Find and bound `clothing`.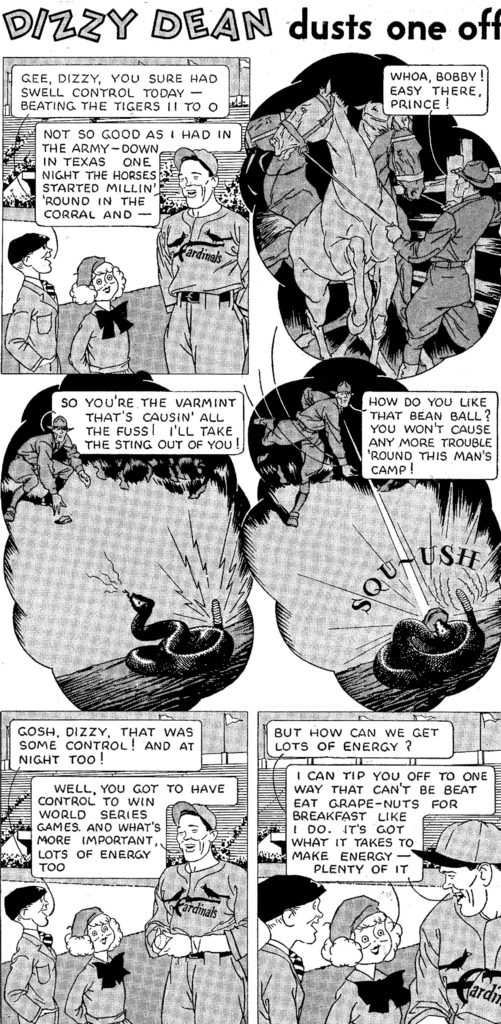
Bound: region(67, 298, 133, 372).
